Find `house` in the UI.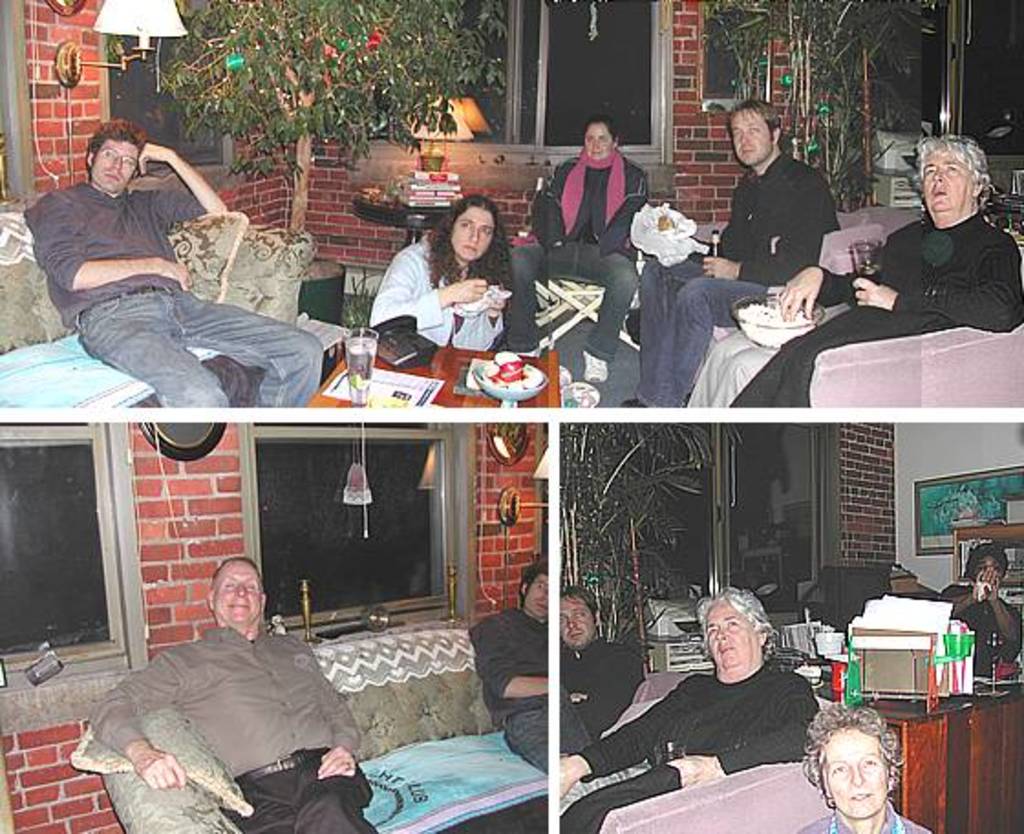
UI element at x1=0 y1=419 x2=550 y2=832.
